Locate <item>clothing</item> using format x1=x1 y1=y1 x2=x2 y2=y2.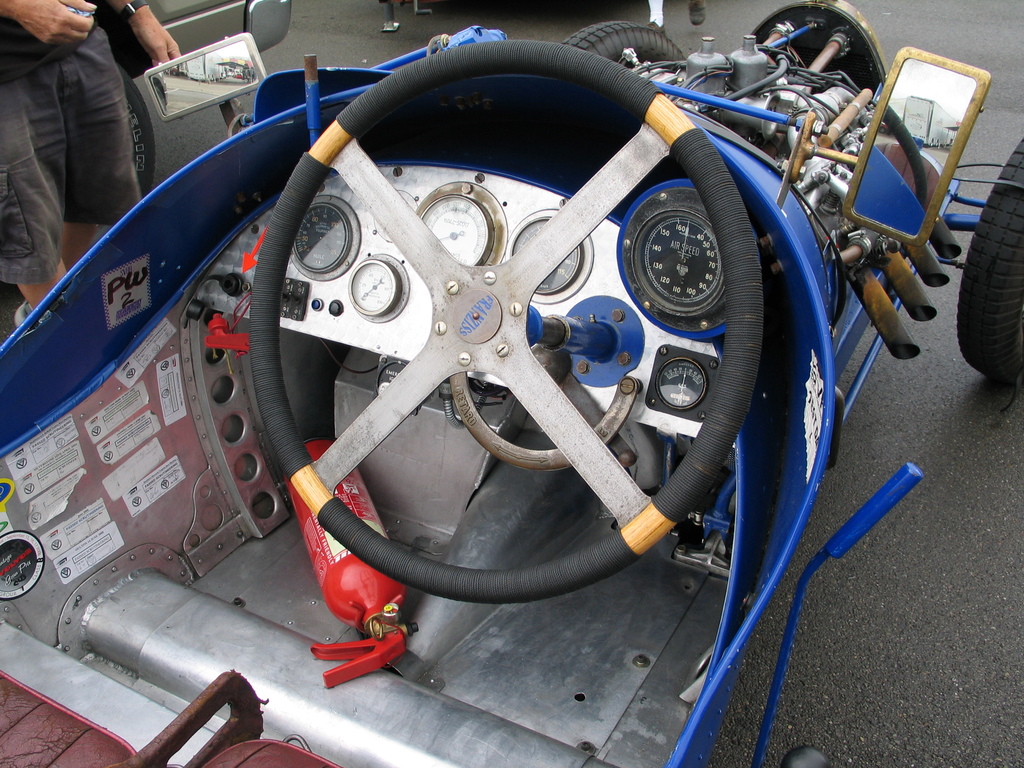
x1=0 y1=20 x2=141 y2=291.
